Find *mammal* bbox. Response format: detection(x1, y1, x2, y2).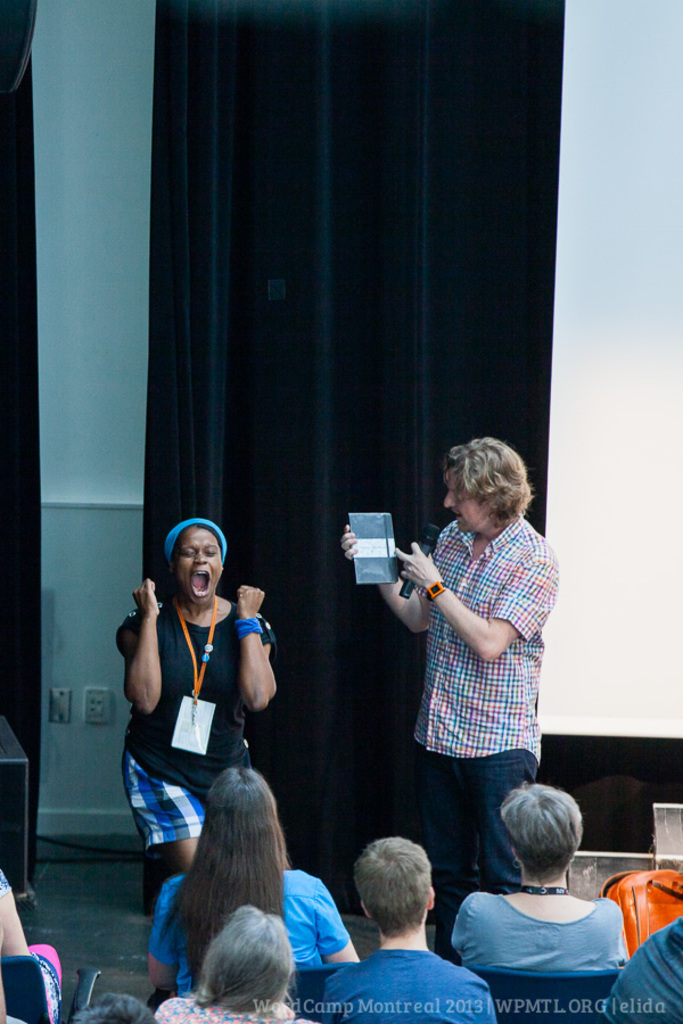
detection(72, 997, 156, 1023).
